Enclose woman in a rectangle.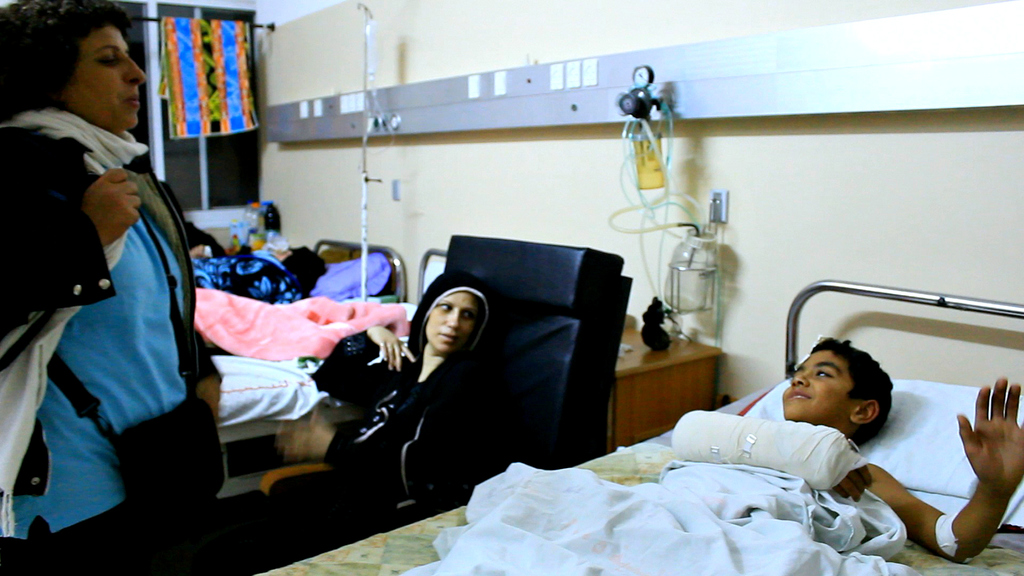
crop(313, 273, 492, 507).
